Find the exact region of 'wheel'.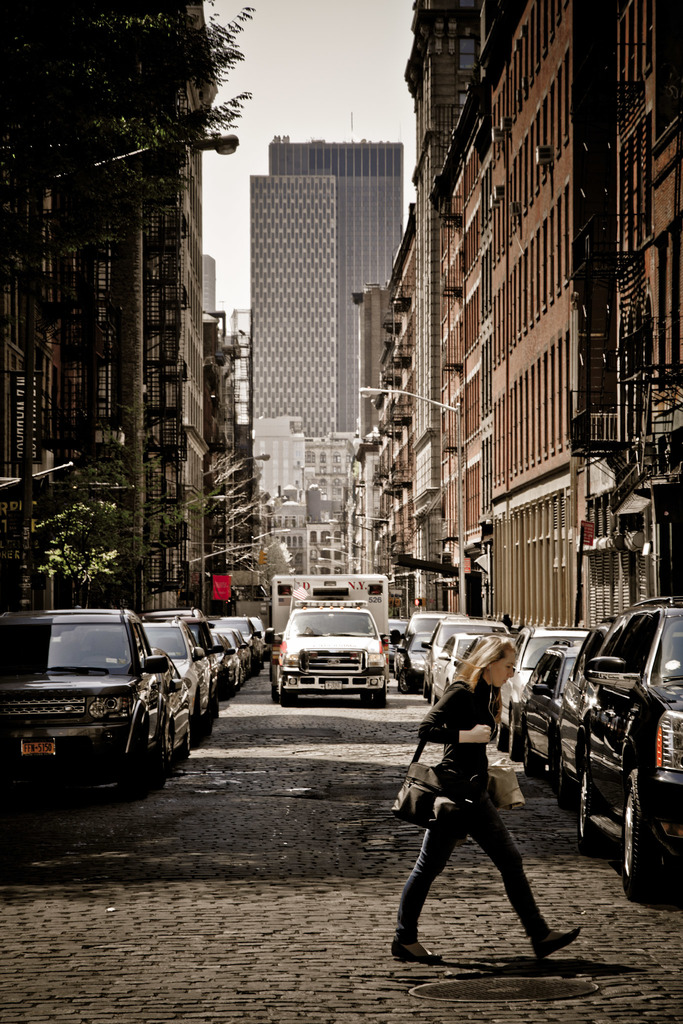
Exact region: [114, 725, 151, 801].
